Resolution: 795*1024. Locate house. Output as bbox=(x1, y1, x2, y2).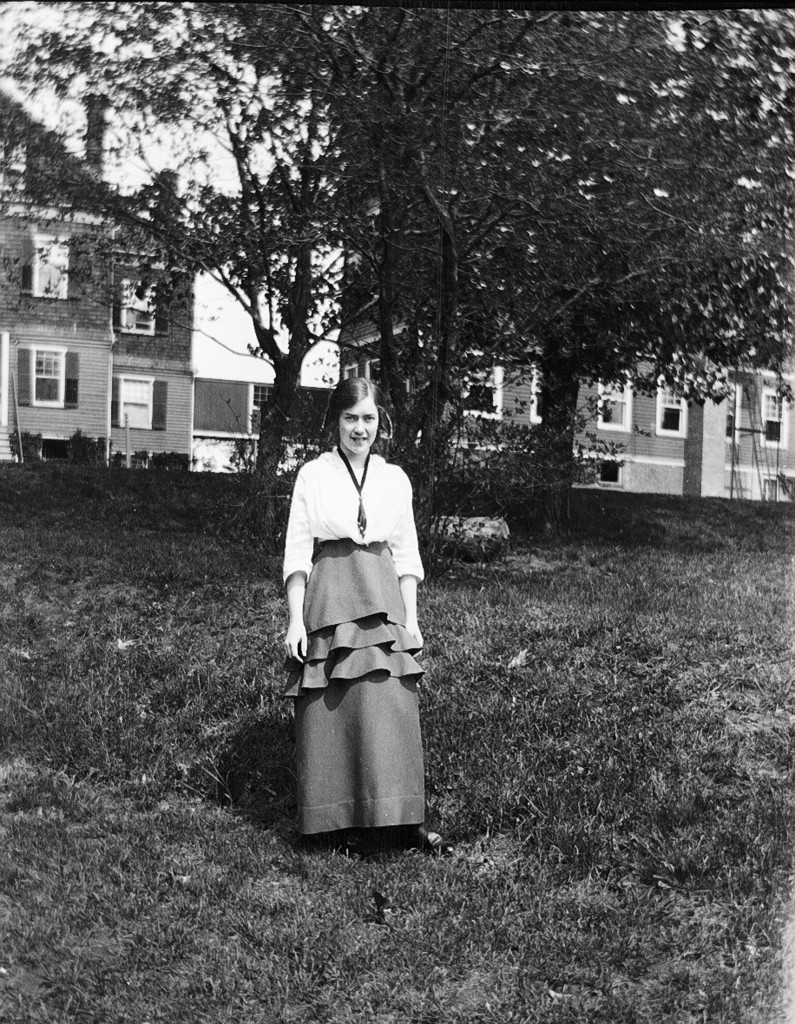
bbox=(0, 89, 193, 474).
